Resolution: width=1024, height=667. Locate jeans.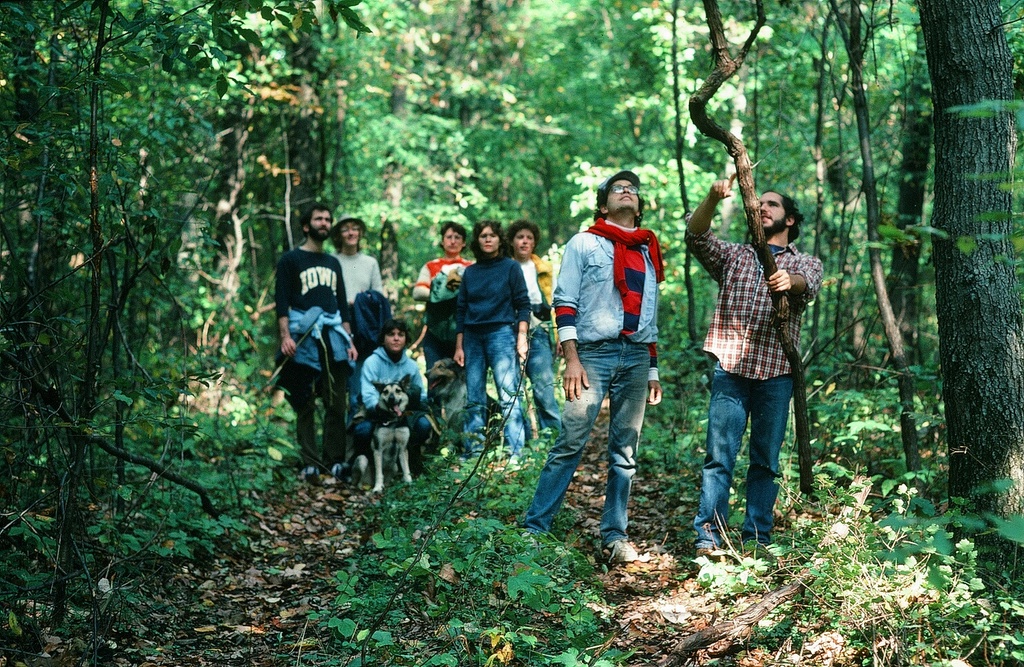
select_region(526, 328, 560, 434).
